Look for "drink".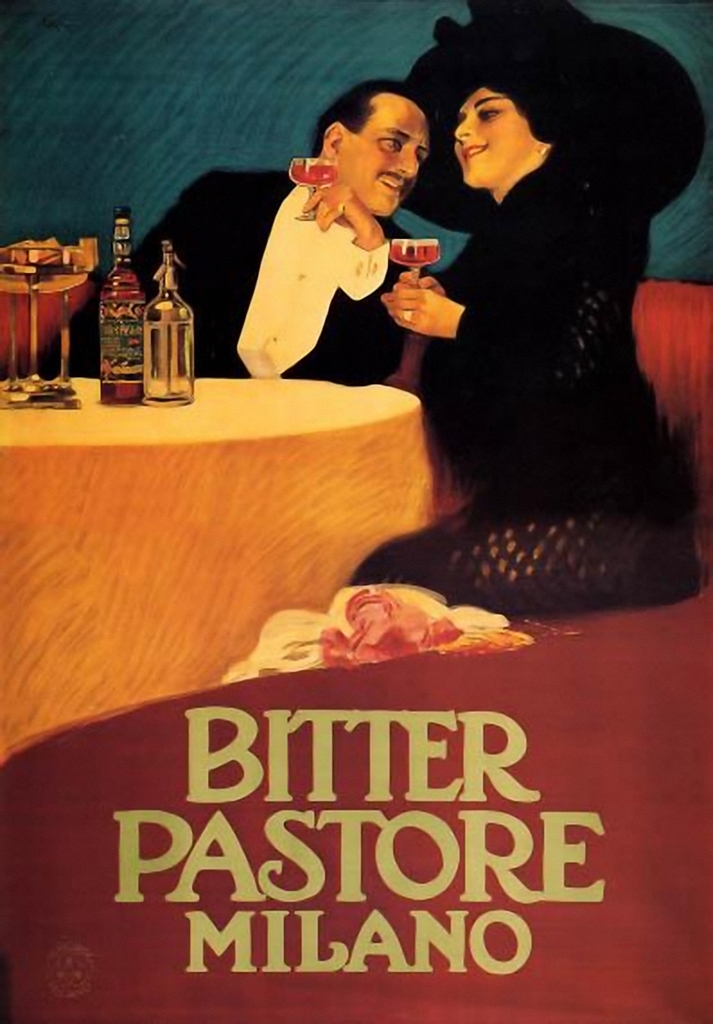
Found: box(141, 317, 194, 398).
